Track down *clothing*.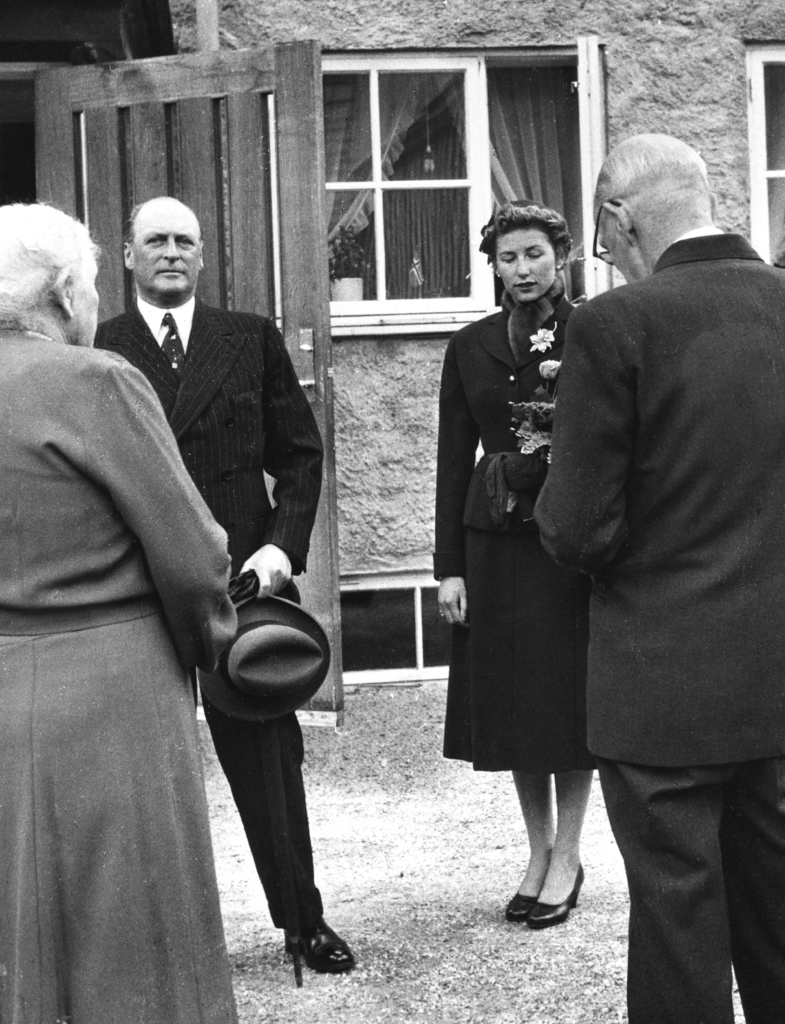
Tracked to bbox=(417, 295, 577, 771).
